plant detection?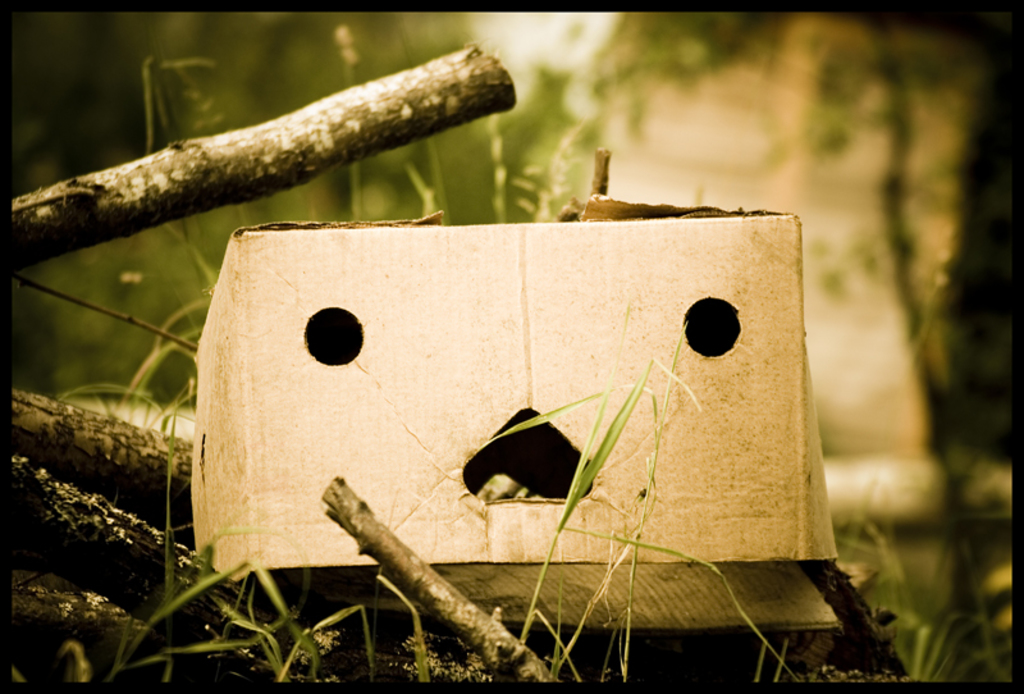
BBox(564, 328, 689, 688)
